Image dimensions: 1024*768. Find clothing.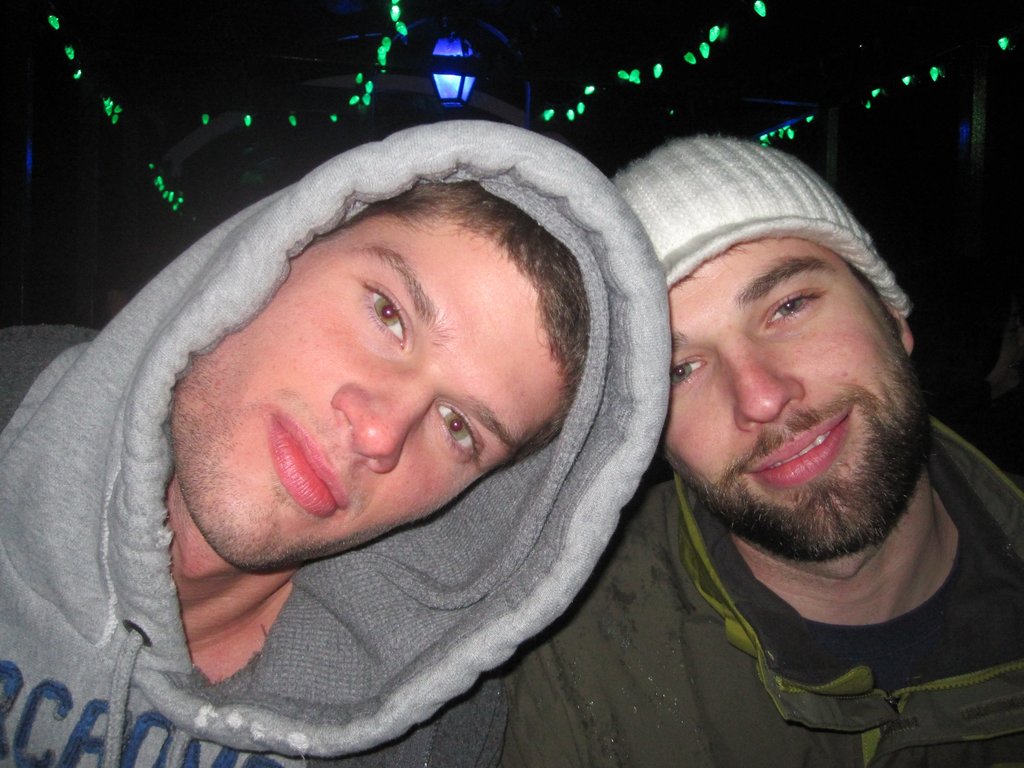
[left=0, top=117, right=665, bottom=767].
